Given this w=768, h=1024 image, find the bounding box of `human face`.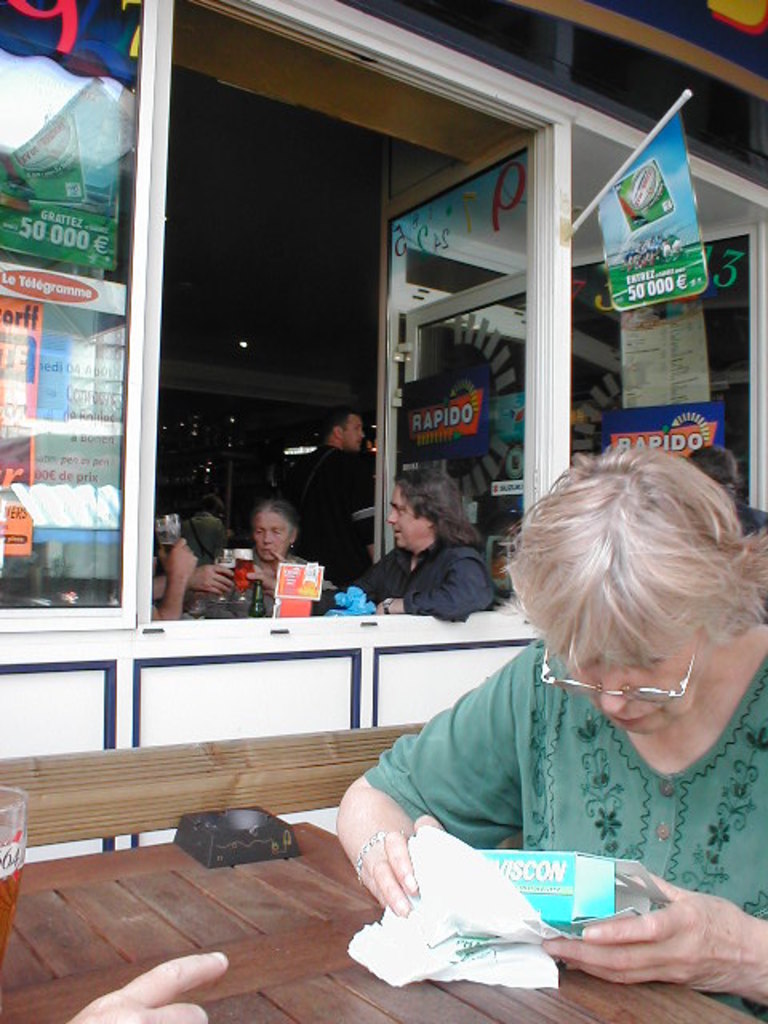
<box>571,626,699,731</box>.
